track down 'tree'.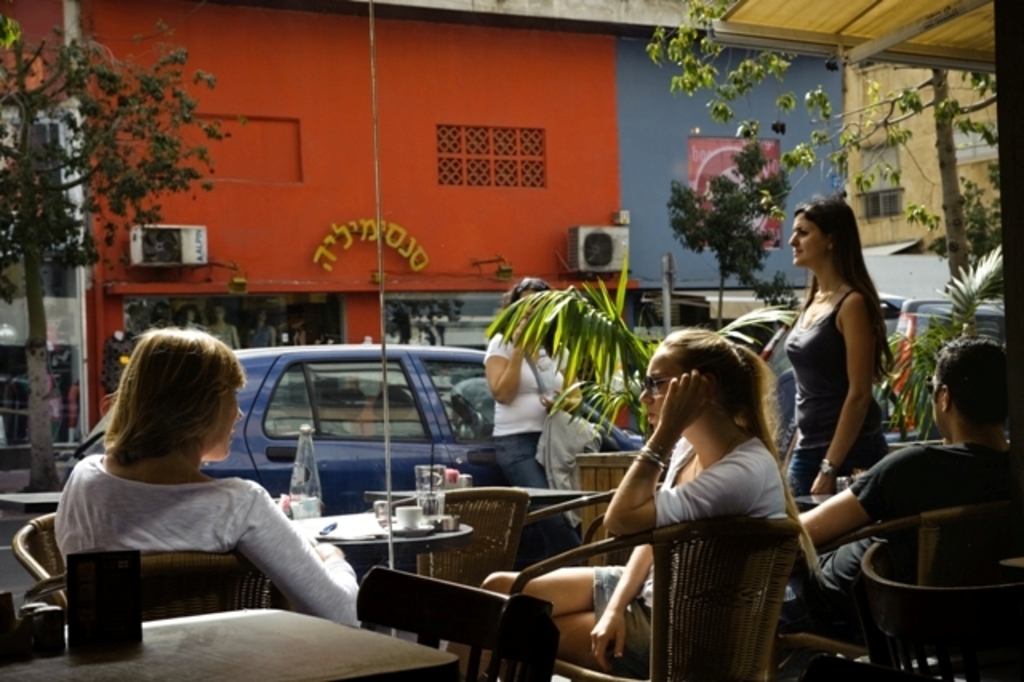
Tracked to (left=669, top=142, right=811, bottom=325).
